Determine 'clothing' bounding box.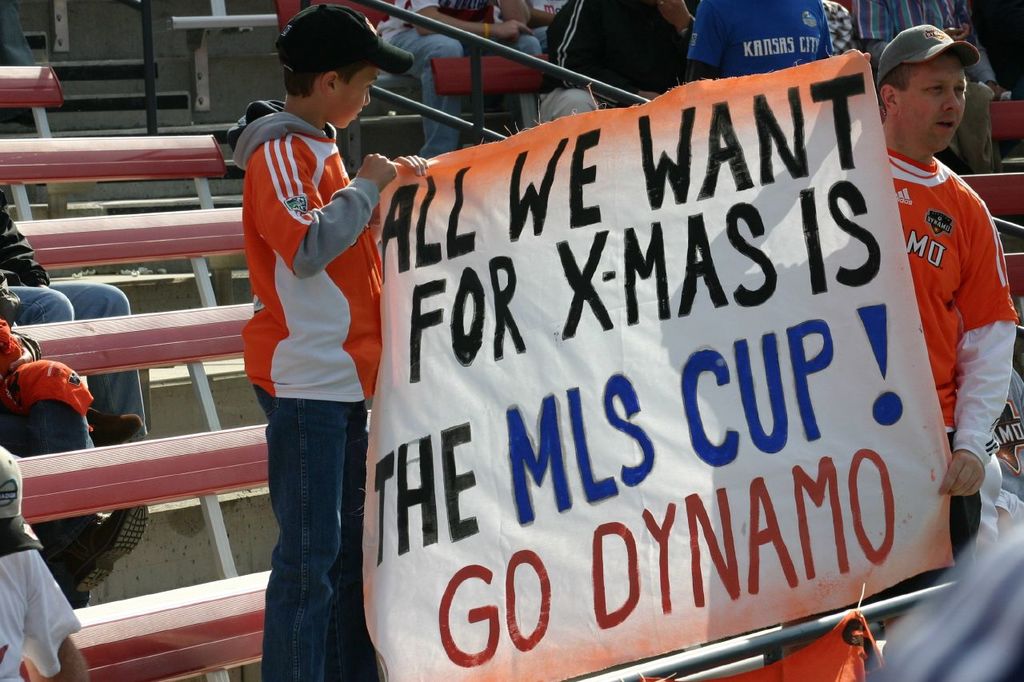
Determined: rect(201, 98, 394, 681).
